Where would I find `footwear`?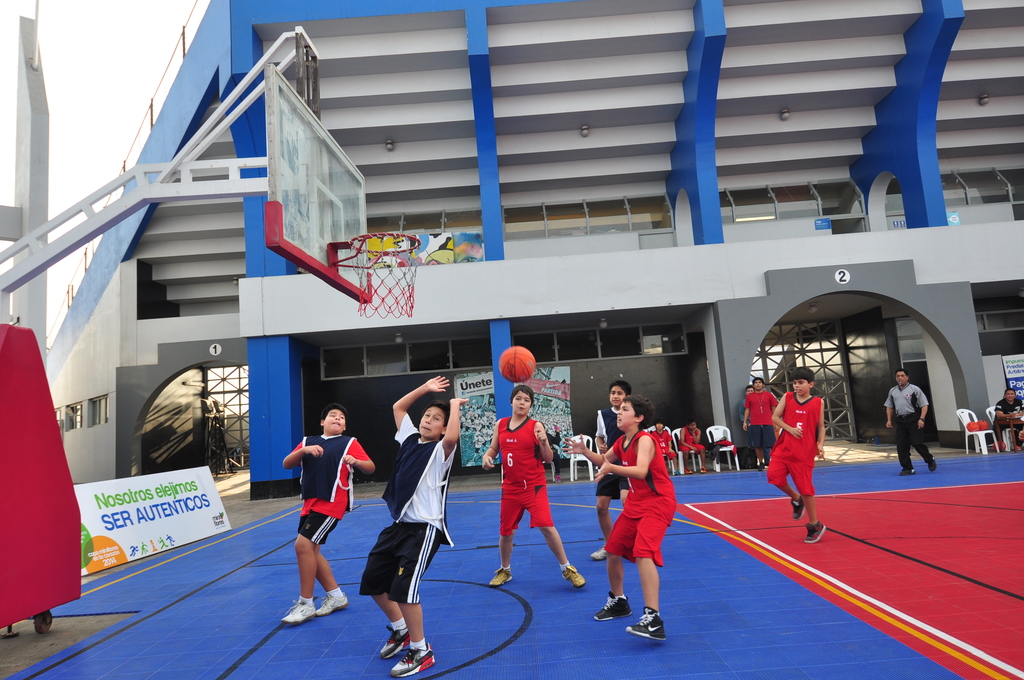
At crop(490, 567, 515, 585).
